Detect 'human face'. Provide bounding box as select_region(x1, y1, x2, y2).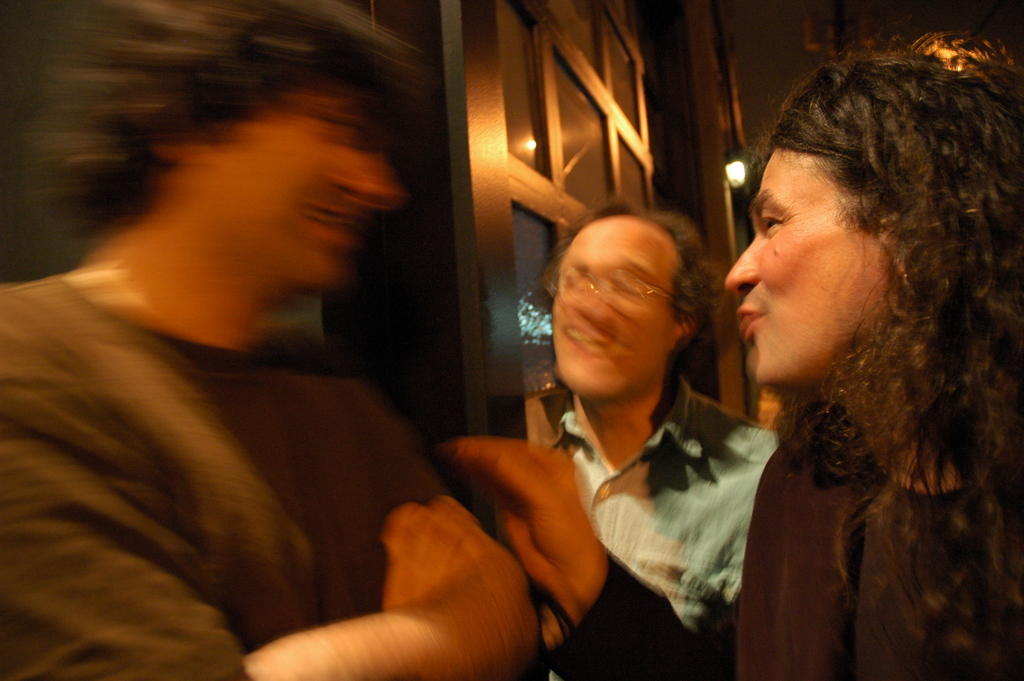
select_region(729, 136, 899, 398).
